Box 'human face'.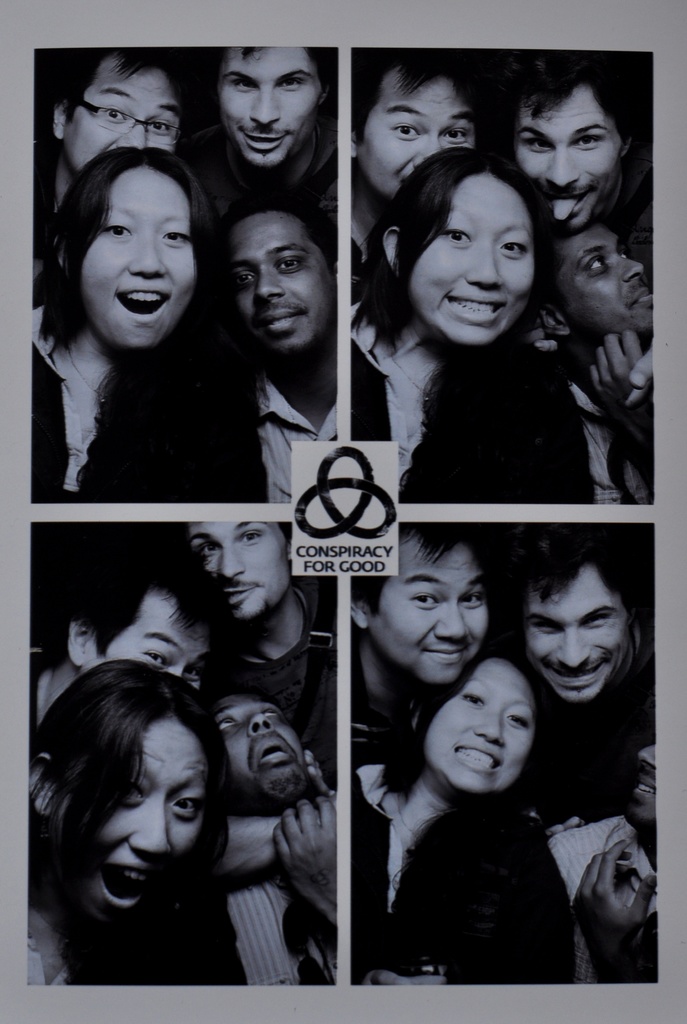
box(78, 184, 199, 347).
